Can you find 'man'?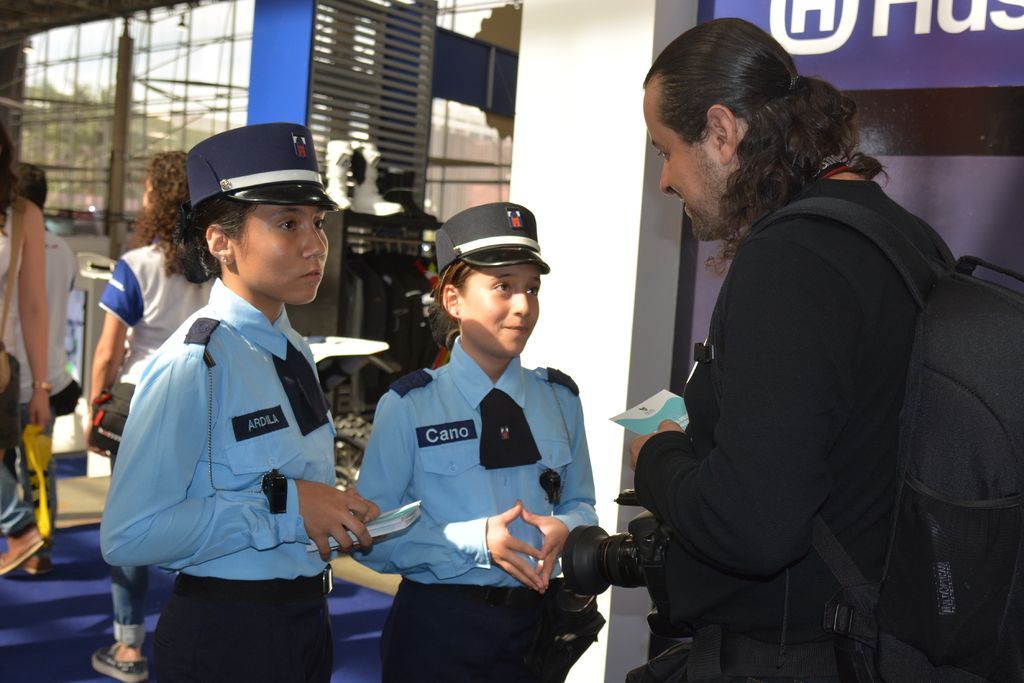
Yes, bounding box: [624, 16, 961, 682].
